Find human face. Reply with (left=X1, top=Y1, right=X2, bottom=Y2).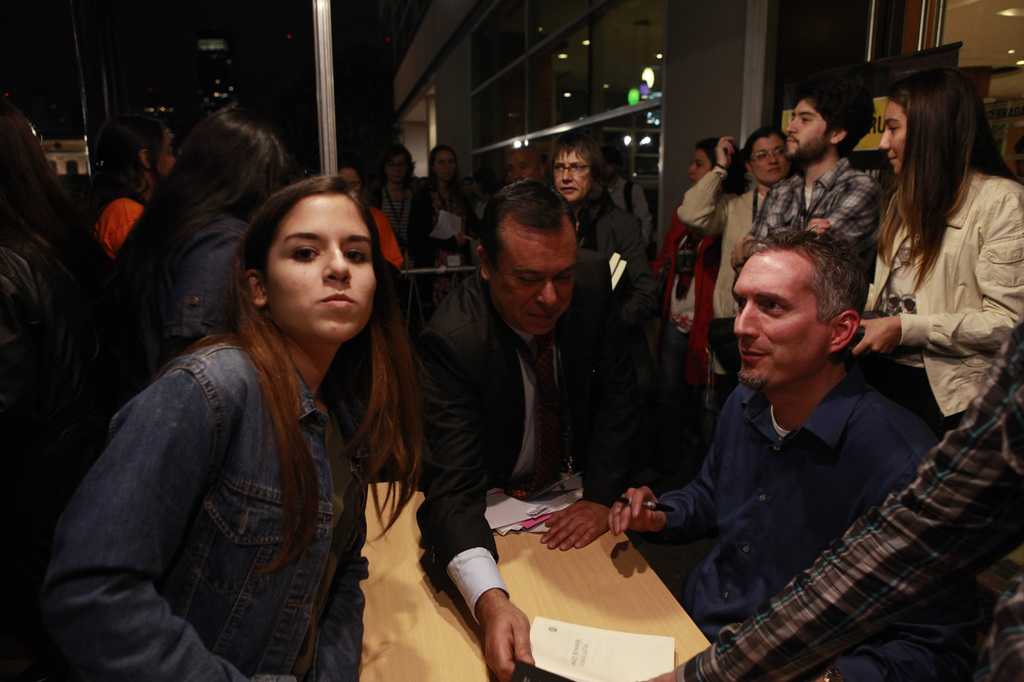
(left=879, top=99, right=906, bottom=178).
